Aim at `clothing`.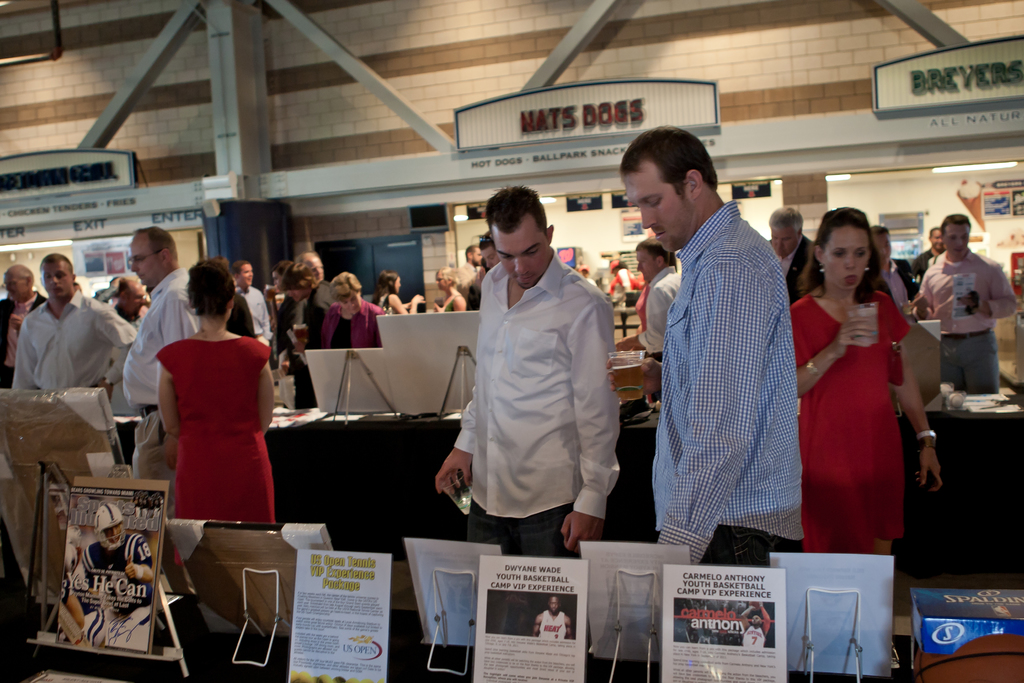
Aimed at [234, 282, 271, 387].
